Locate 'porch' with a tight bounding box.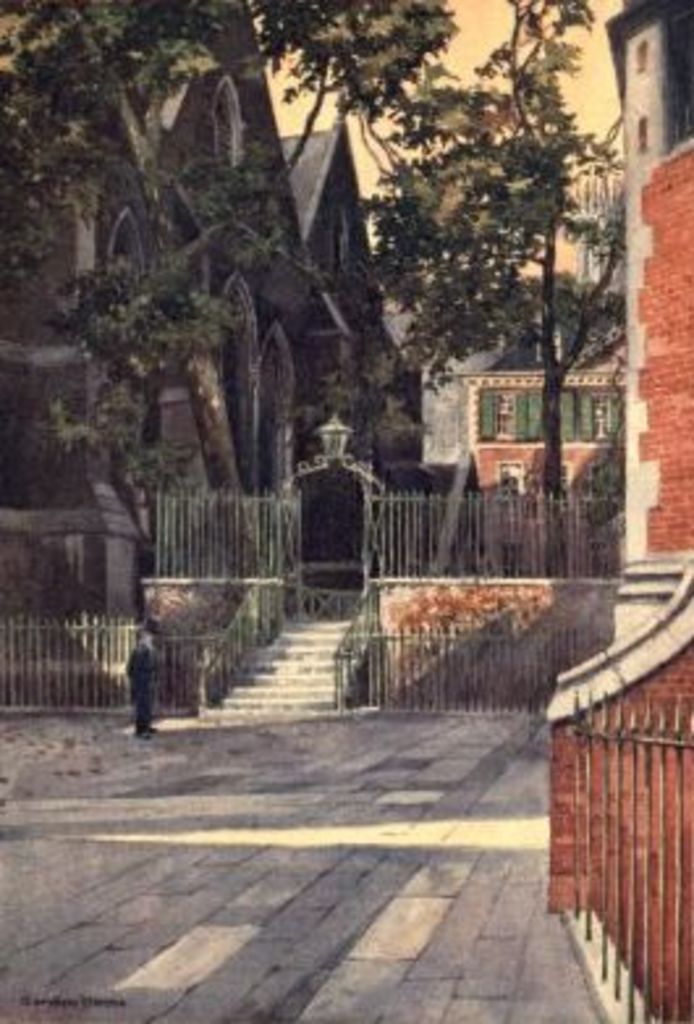
[152,479,626,587].
